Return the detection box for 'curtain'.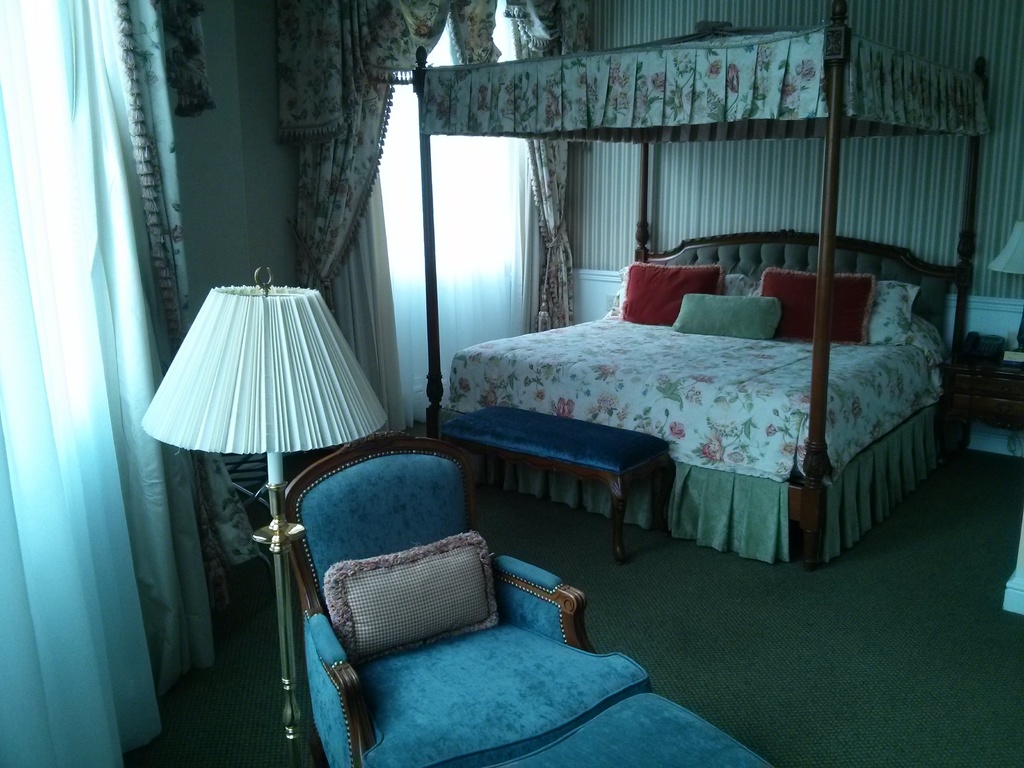
bbox=[293, 0, 586, 440].
